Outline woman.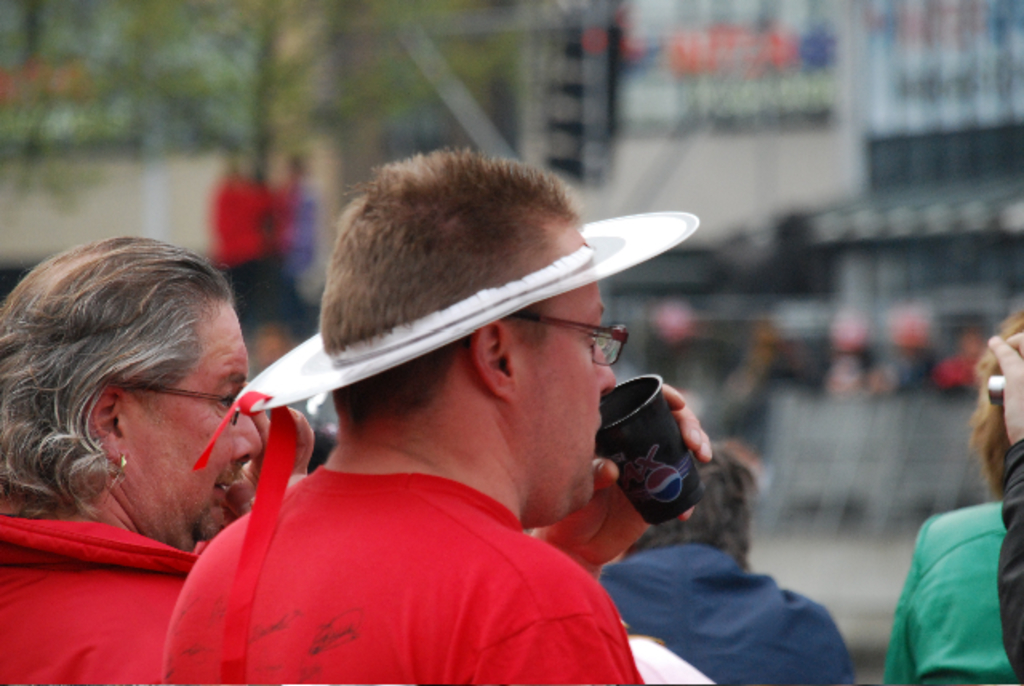
Outline: <region>0, 237, 315, 684</region>.
